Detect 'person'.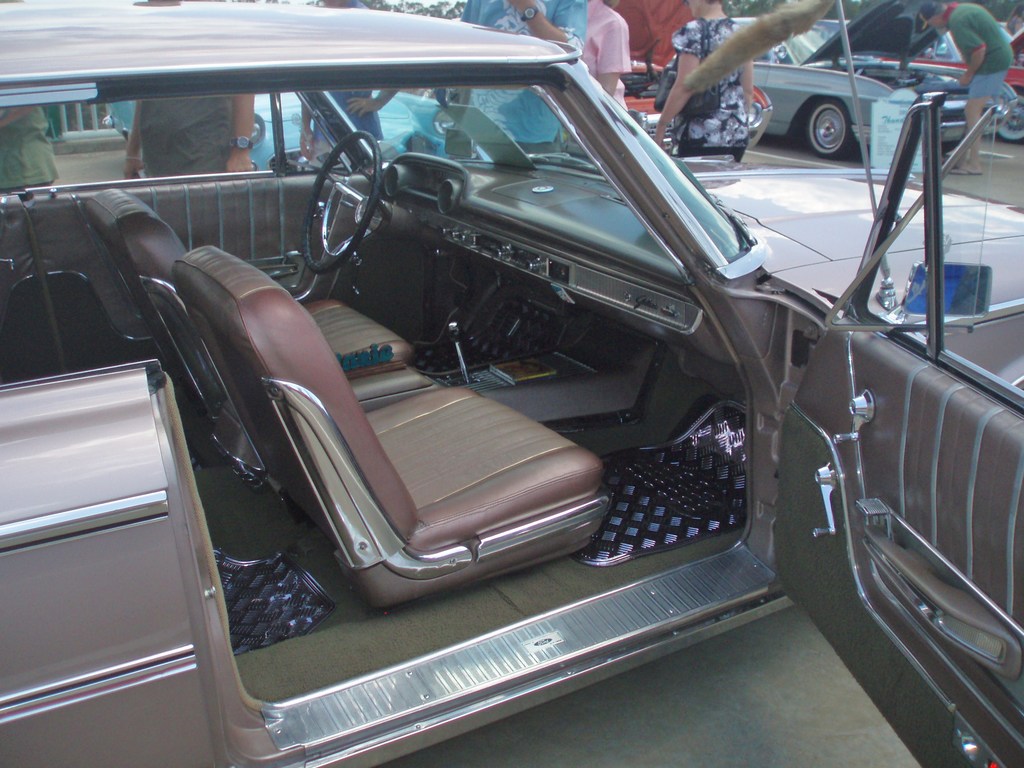
Detected at 0,0,61,201.
